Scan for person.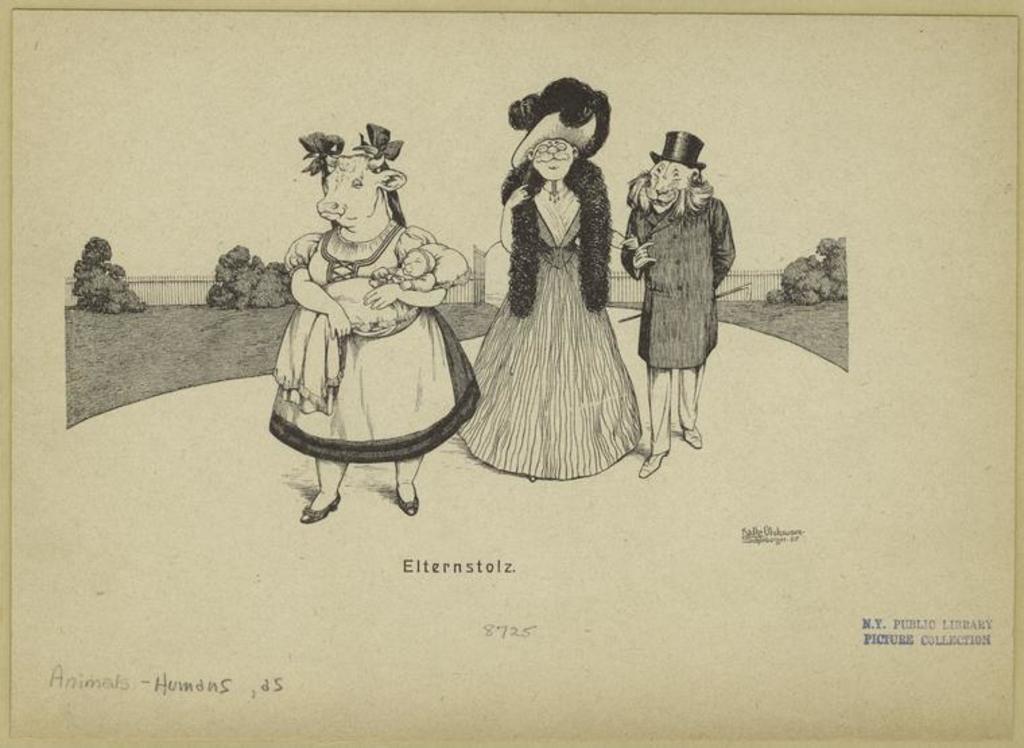
Scan result: 631/117/734/451.
